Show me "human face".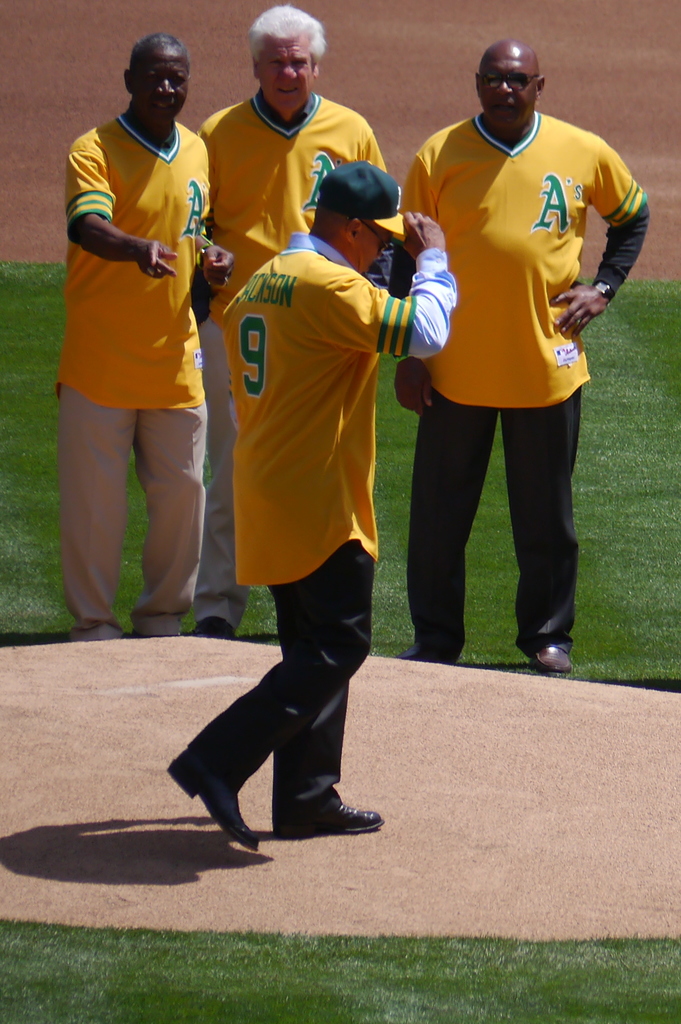
"human face" is here: (136,45,191,120).
